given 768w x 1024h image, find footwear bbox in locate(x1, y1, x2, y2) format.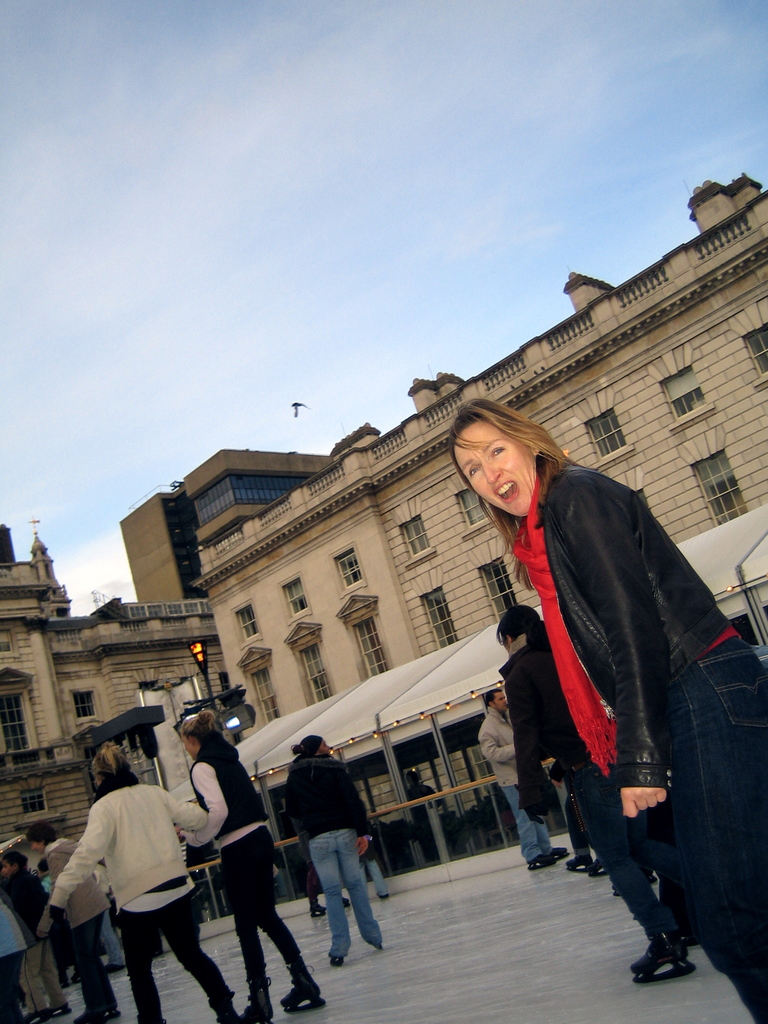
locate(68, 1013, 123, 1023).
